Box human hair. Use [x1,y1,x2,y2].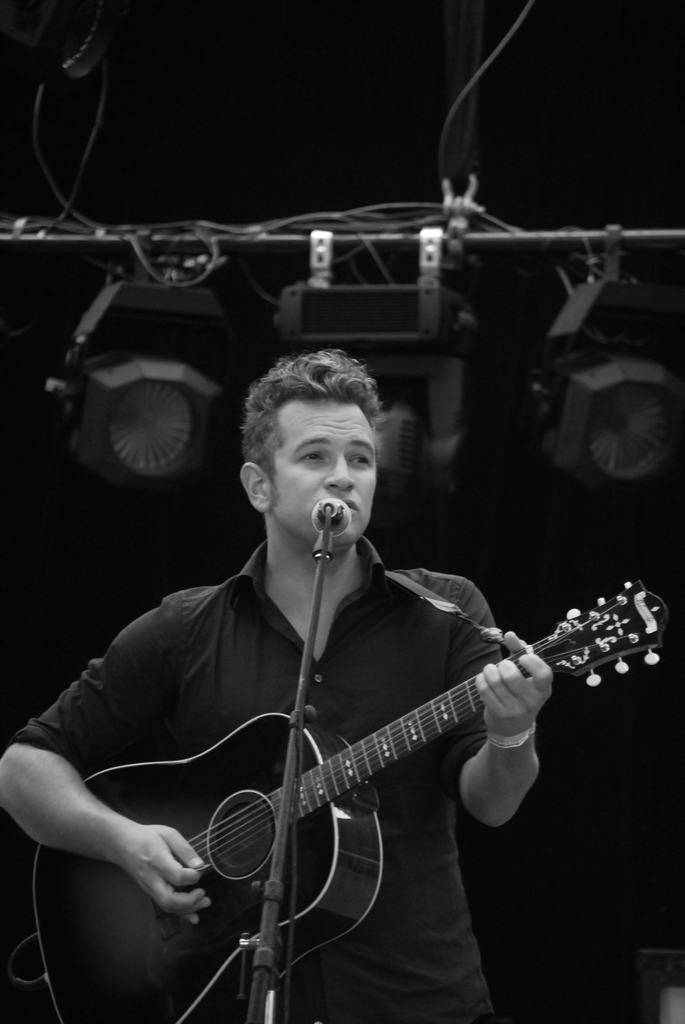
[228,350,377,526].
